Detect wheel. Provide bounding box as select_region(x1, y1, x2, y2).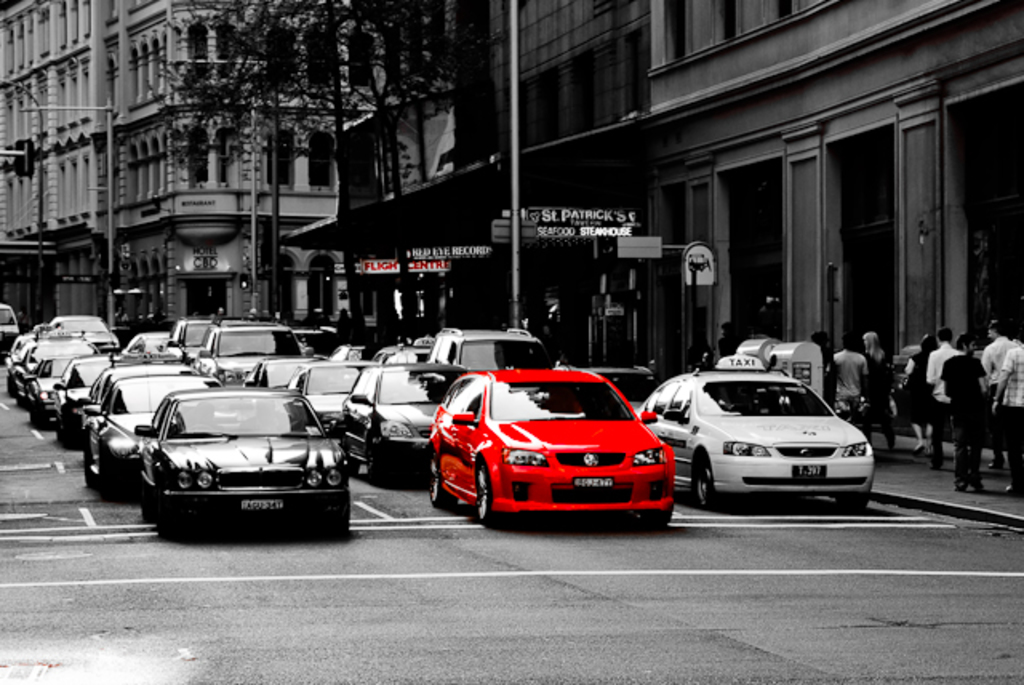
select_region(429, 464, 450, 507).
